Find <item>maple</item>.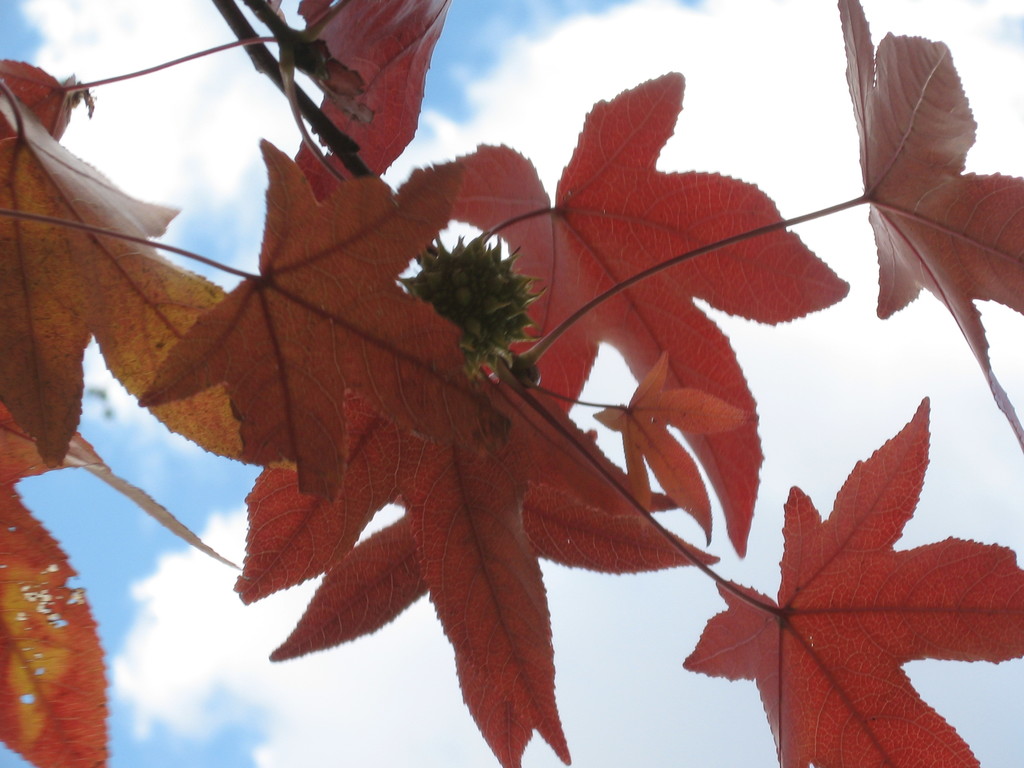
bbox(60, 33, 989, 729).
